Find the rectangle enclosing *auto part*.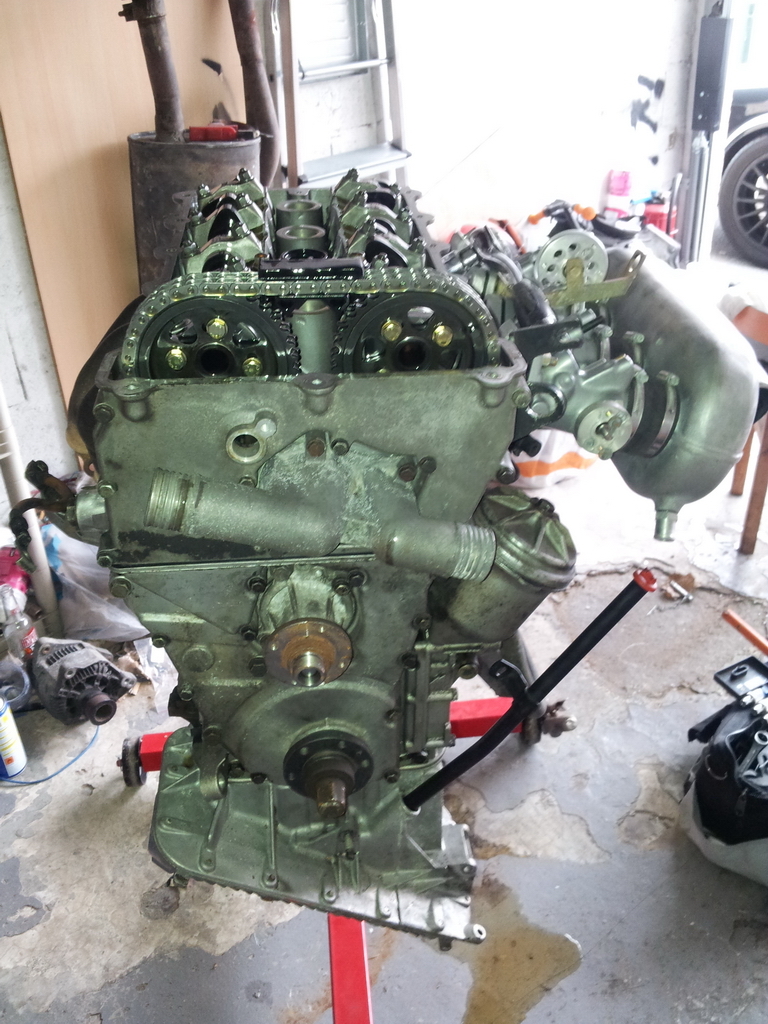
{"x1": 675, "y1": 654, "x2": 767, "y2": 879}.
